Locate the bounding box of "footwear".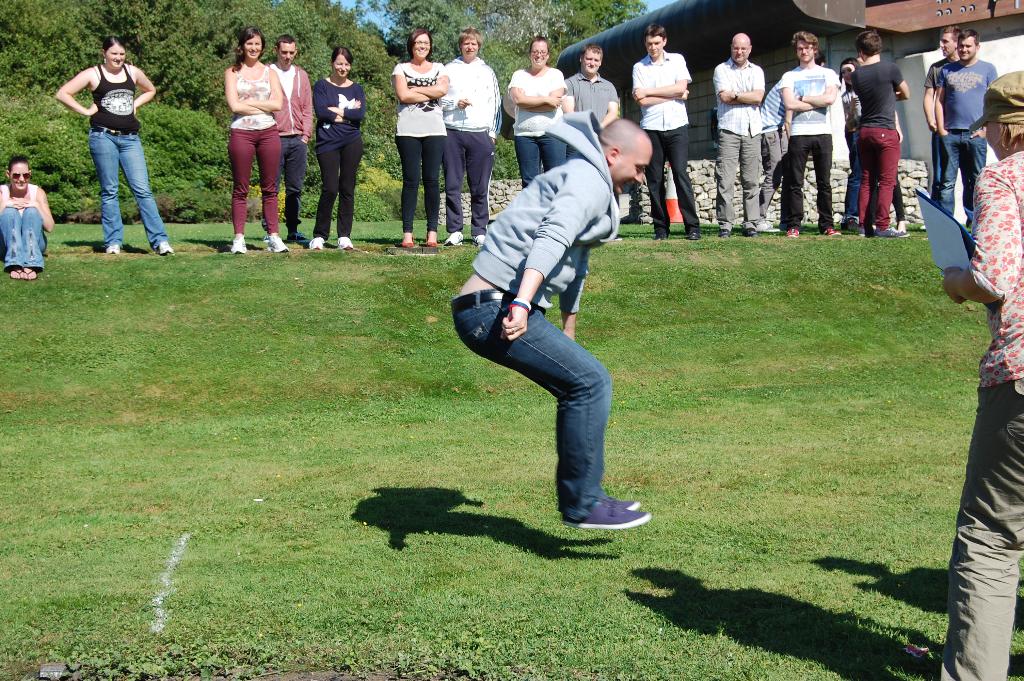
Bounding box: bbox=(689, 230, 701, 240).
